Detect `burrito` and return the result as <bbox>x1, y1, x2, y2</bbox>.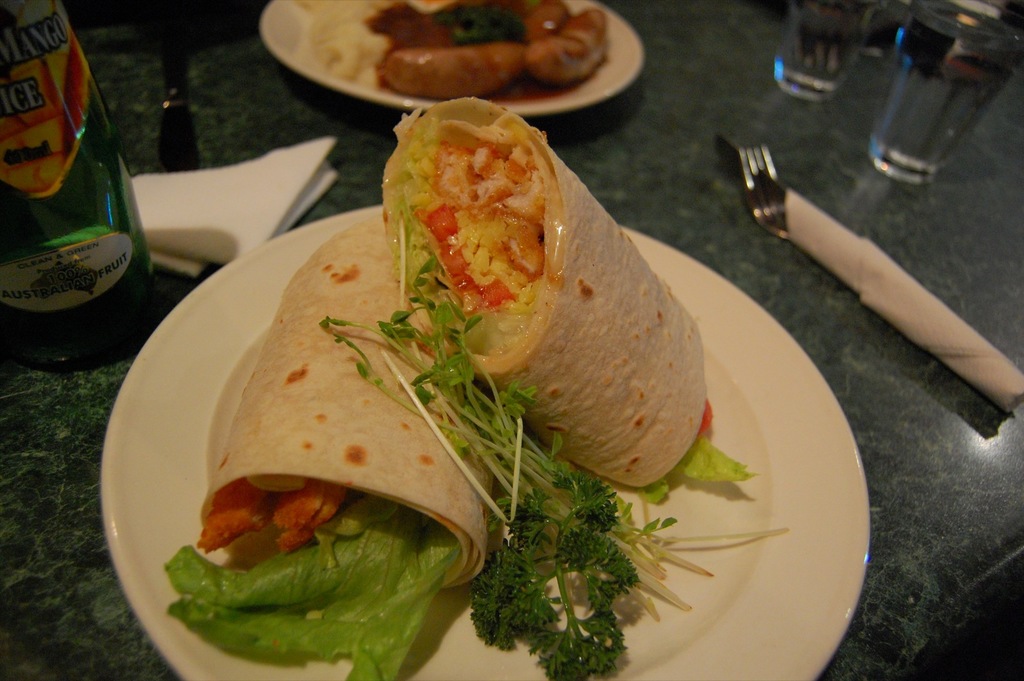
<bbox>161, 212, 486, 680</bbox>.
